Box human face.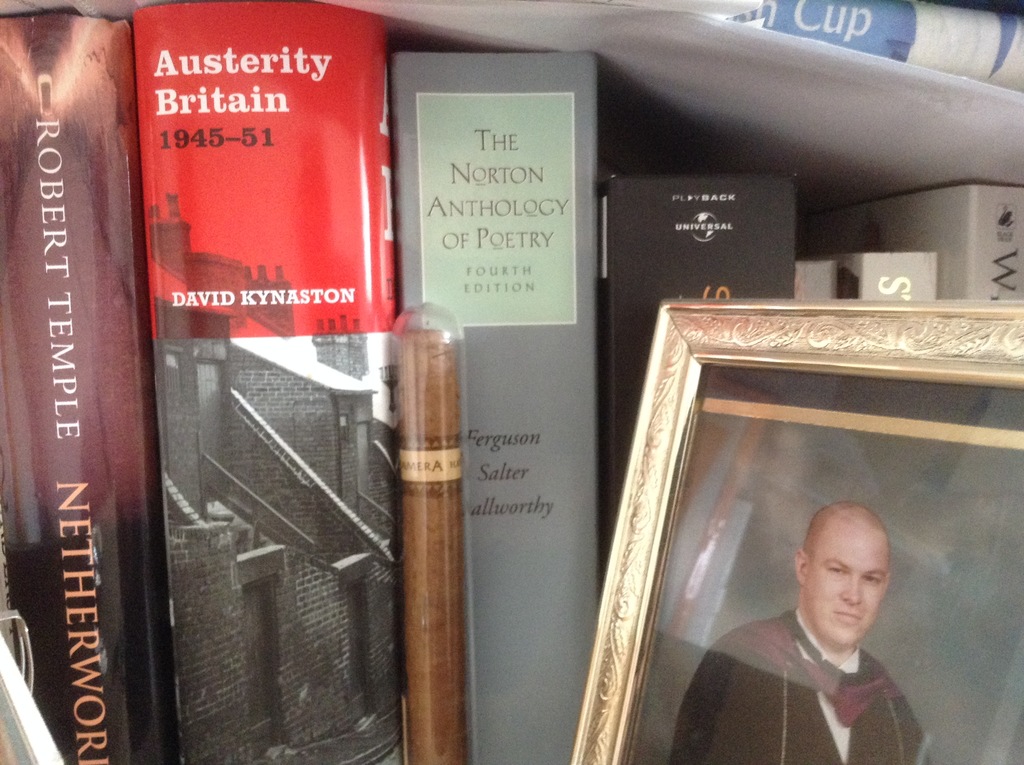
799, 513, 890, 656.
